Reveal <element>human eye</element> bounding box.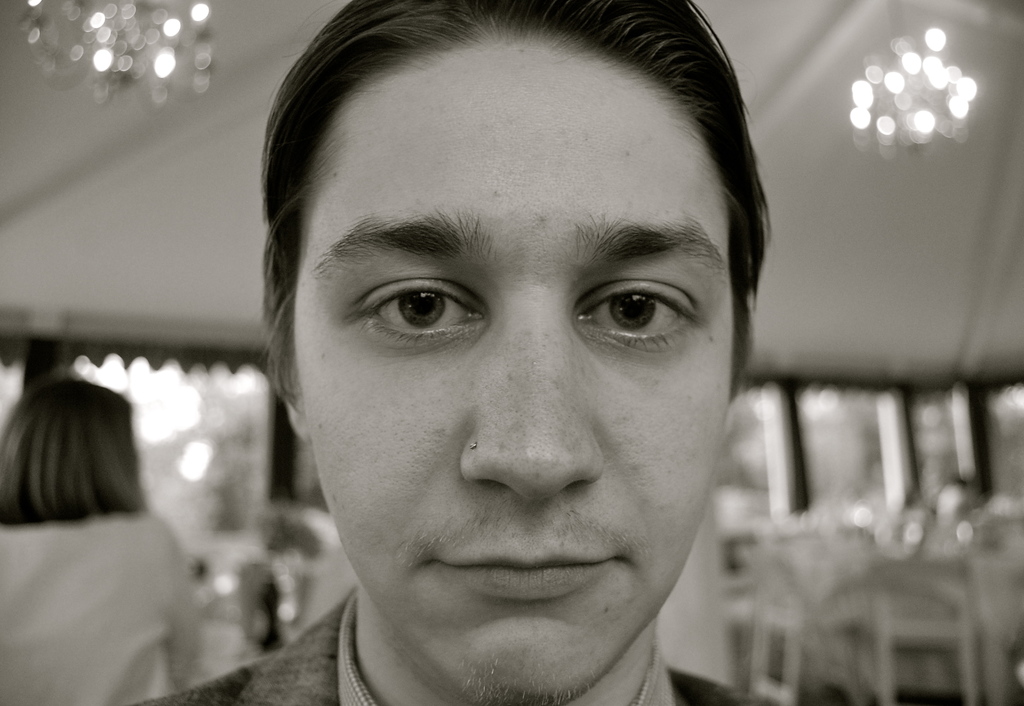
Revealed: detection(569, 272, 707, 353).
